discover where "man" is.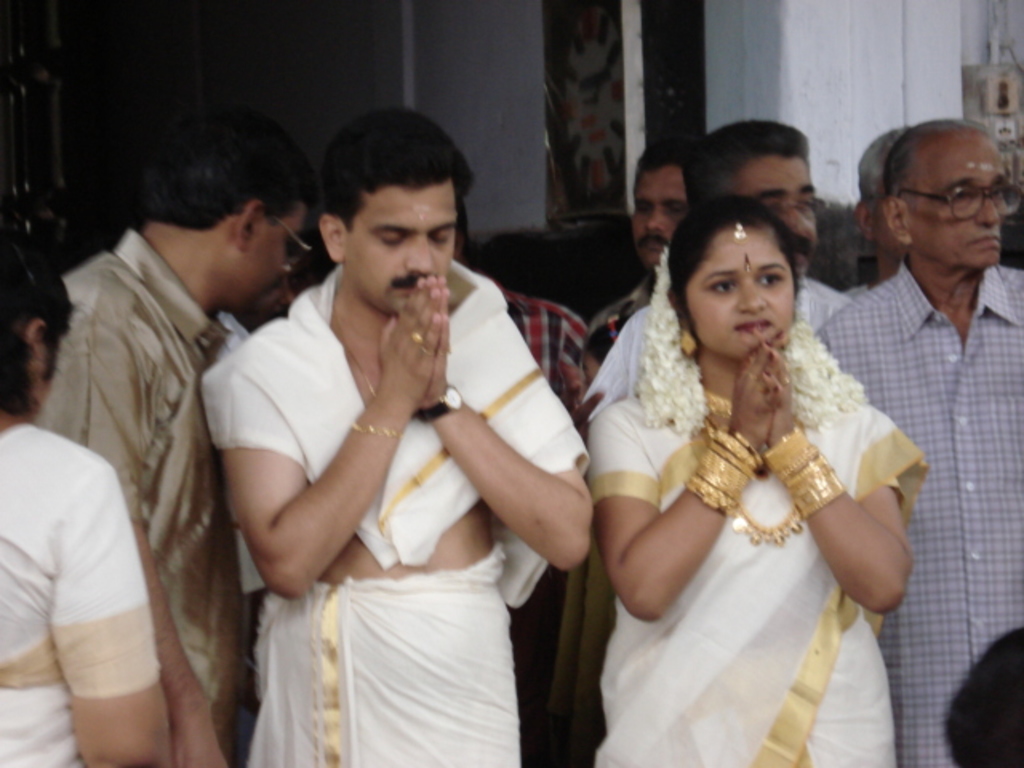
Discovered at Rect(845, 125, 901, 296).
